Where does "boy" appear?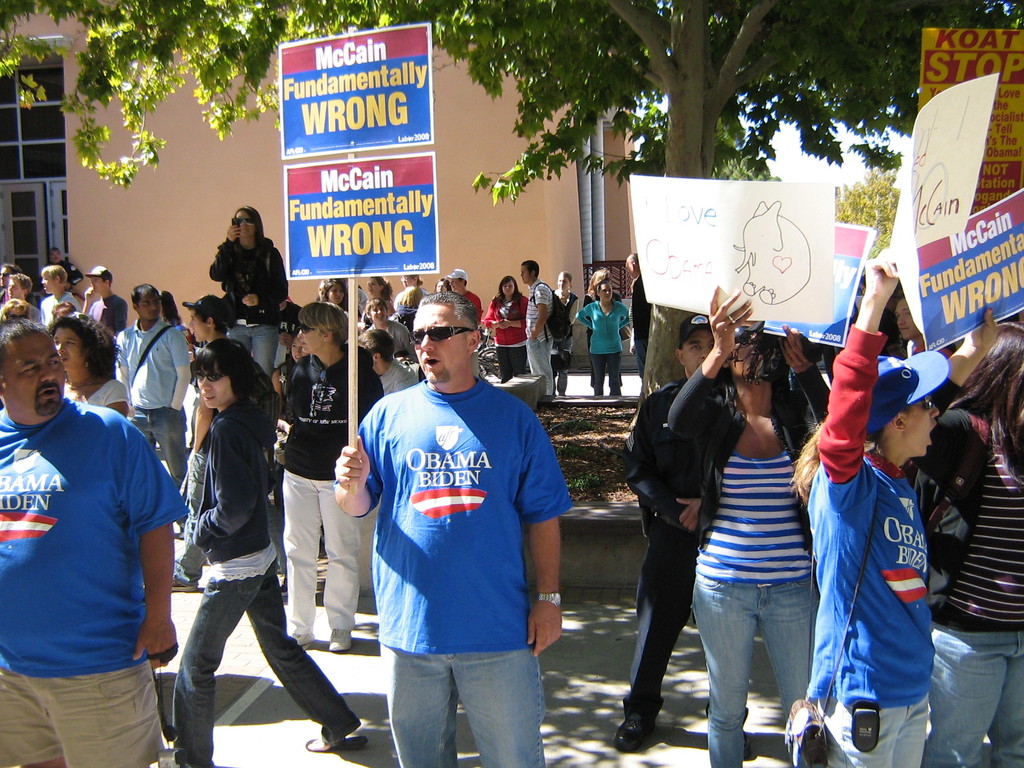
Appears at {"left": 41, "top": 265, "right": 84, "bottom": 326}.
